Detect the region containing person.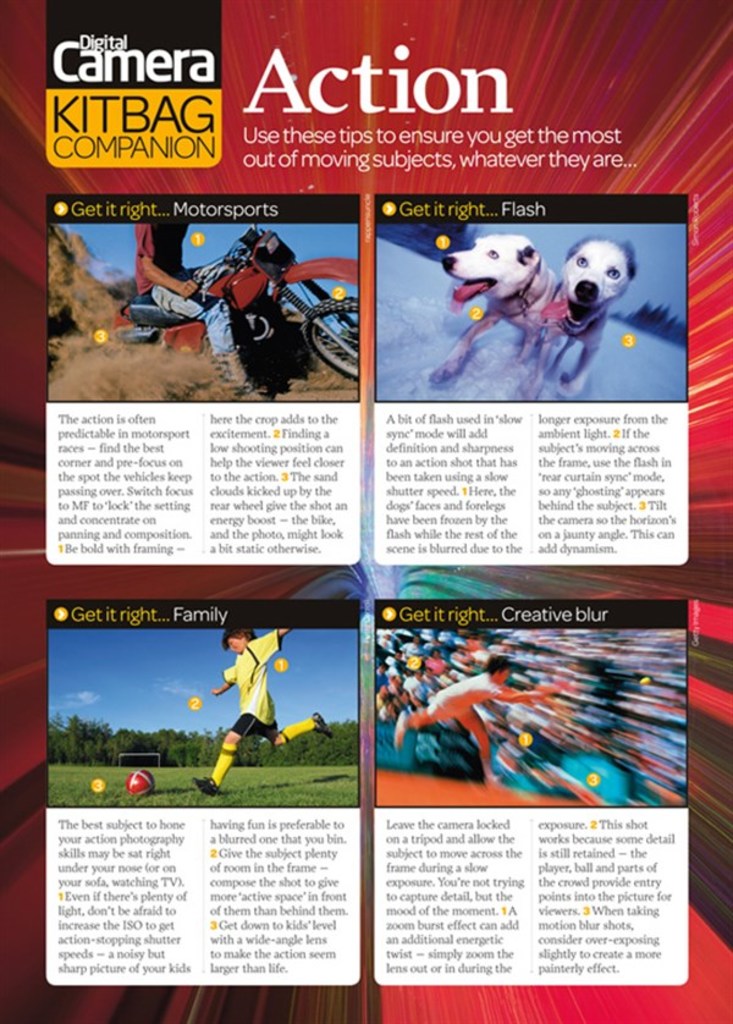
(128, 222, 257, 407).
